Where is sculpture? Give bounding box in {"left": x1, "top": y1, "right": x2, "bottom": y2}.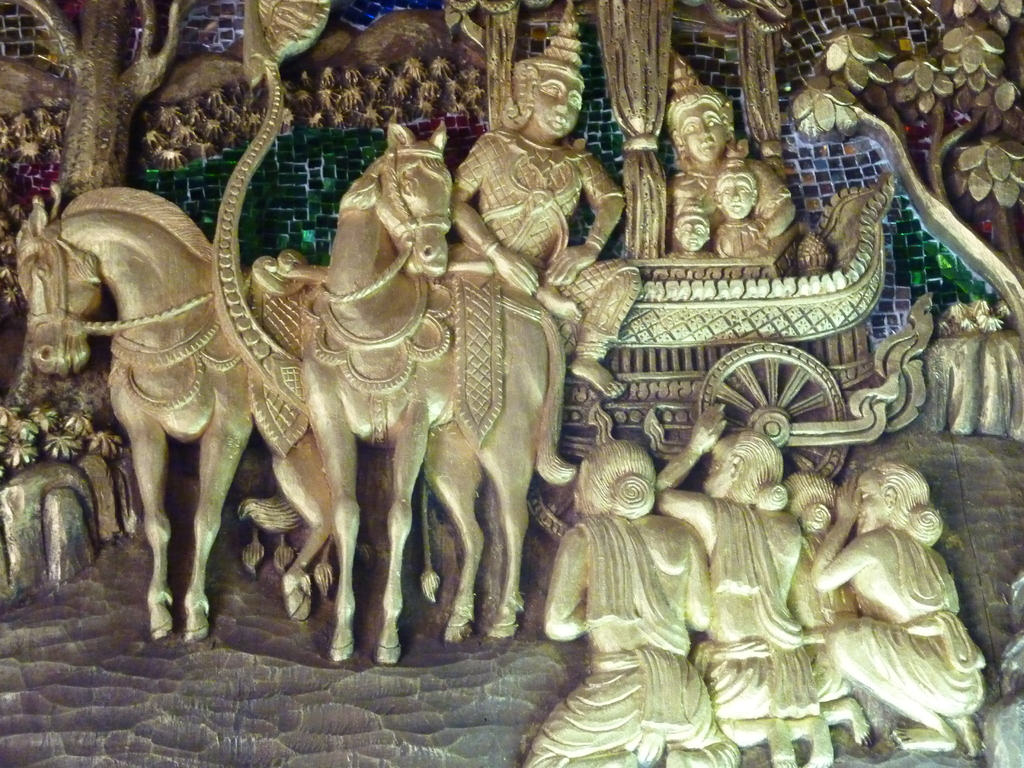
{"left": 653, "top": 69, "right": 796, "bottom": 270}.
